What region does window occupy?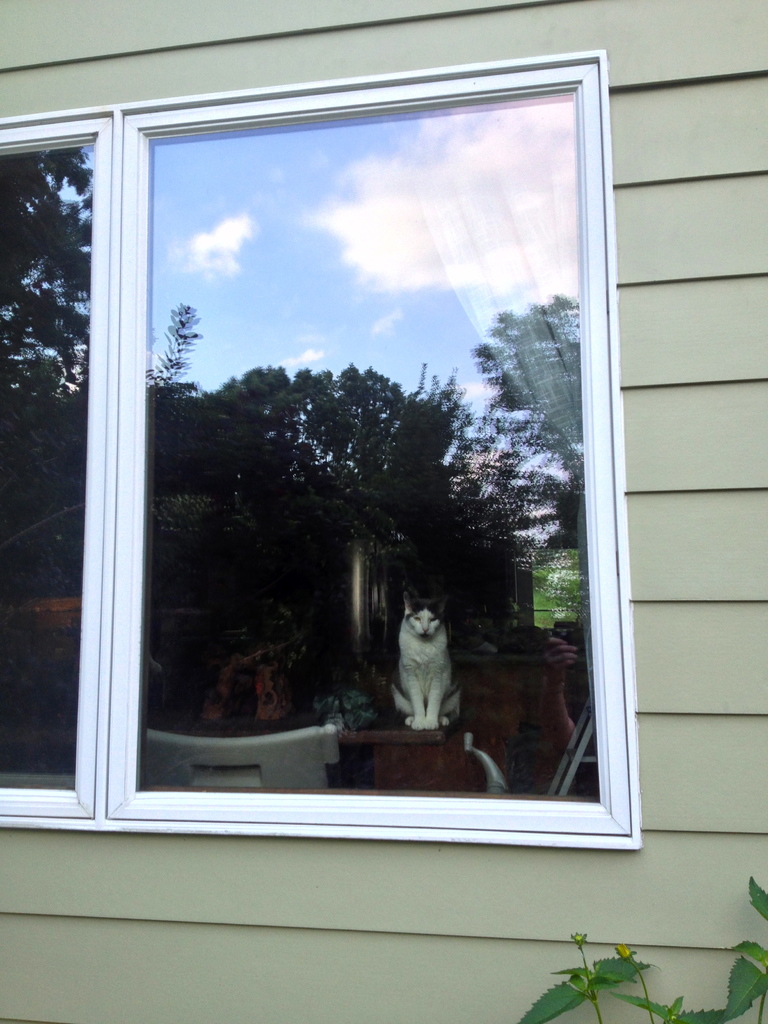
[x1=0, y1=50, x2=646, y2=848].
